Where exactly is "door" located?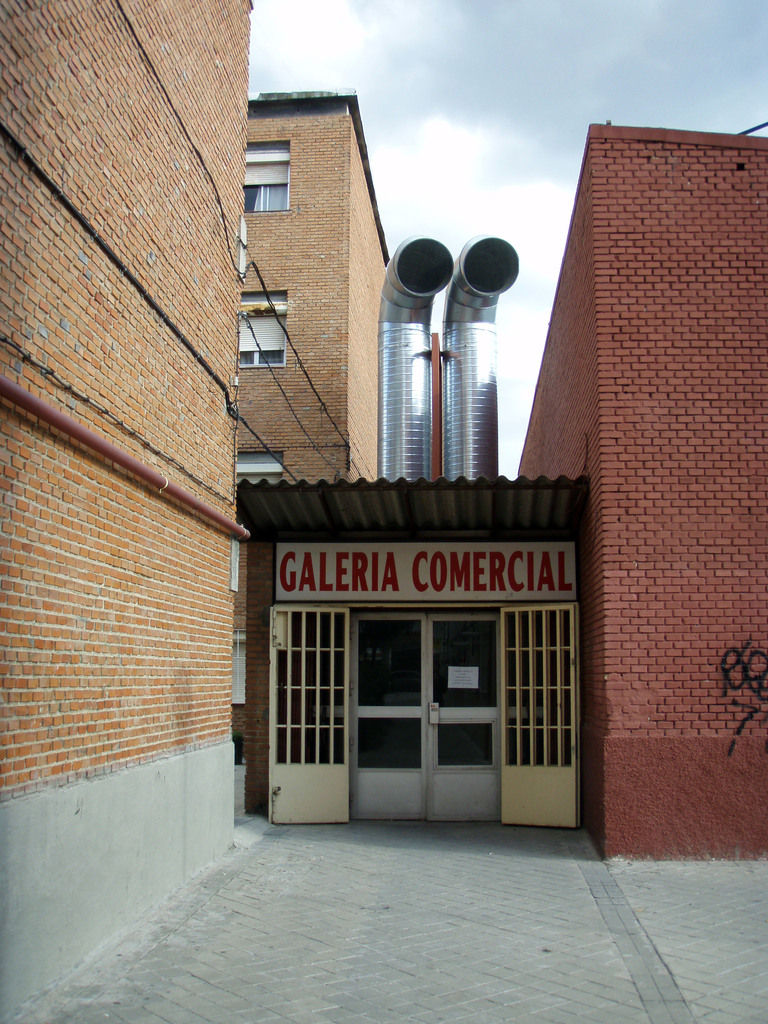
Its bounding box is x1=284 y1=565 x2=554 y2=816.
